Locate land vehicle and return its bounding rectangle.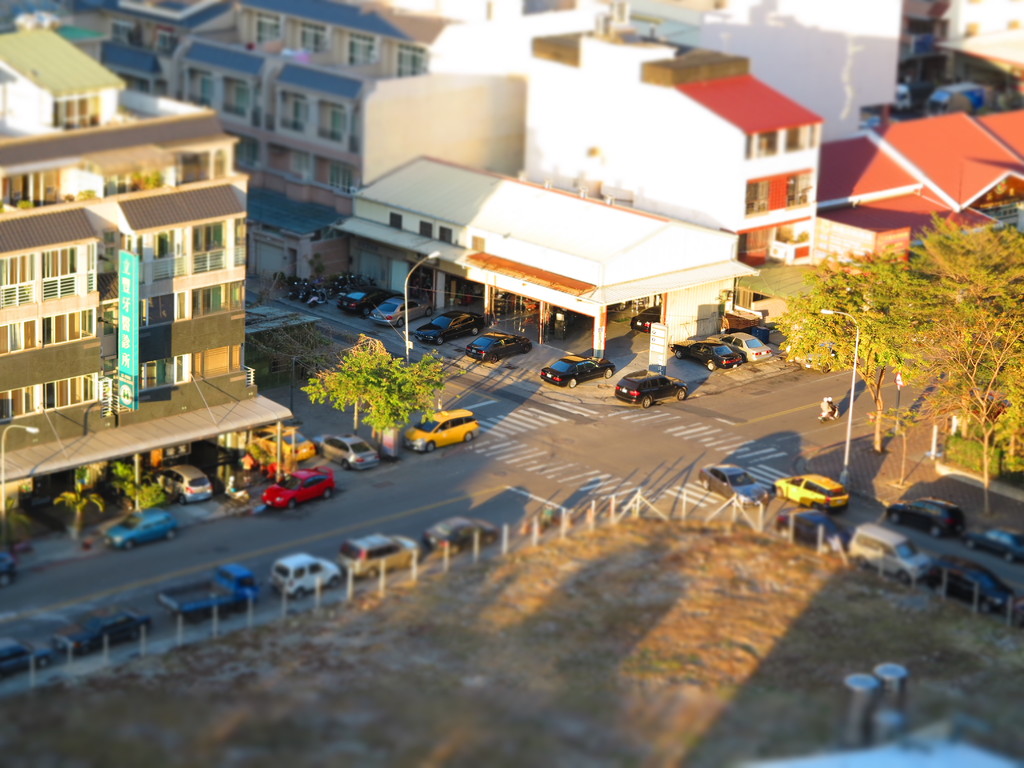
Rect(0, 637, 51, 676).
